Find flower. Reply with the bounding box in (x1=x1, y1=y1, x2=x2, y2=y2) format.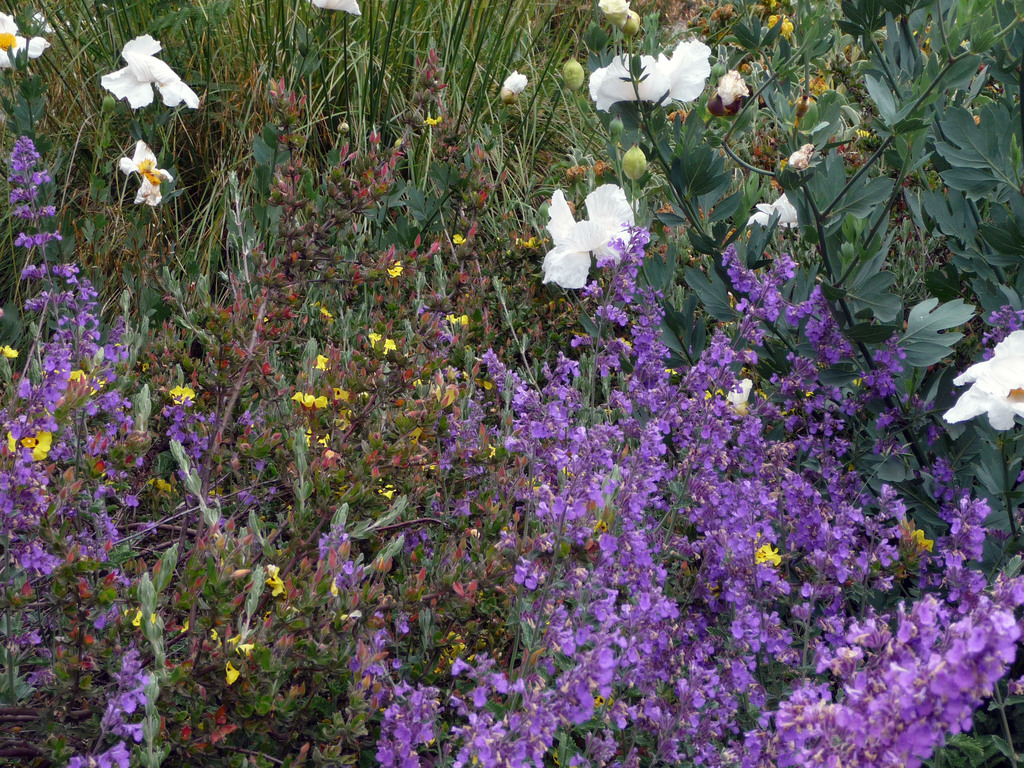
(x1=975, y1=303, x2=1023, y2=362).
